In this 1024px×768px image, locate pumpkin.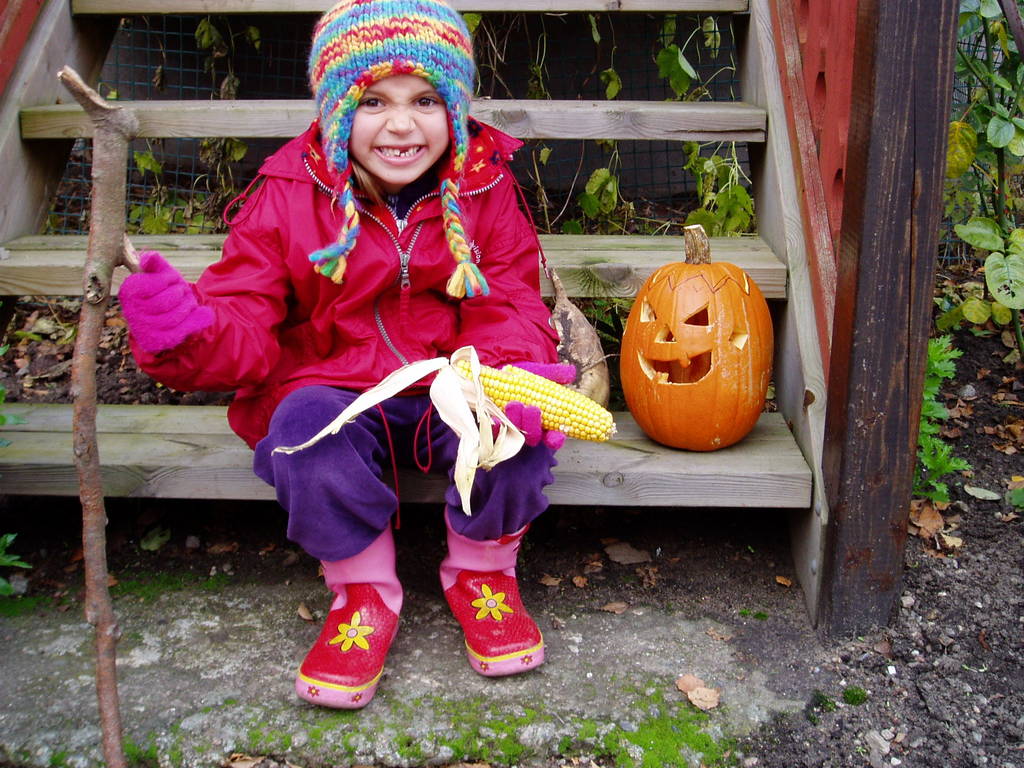
Bounding box: 620,221,774,451.
